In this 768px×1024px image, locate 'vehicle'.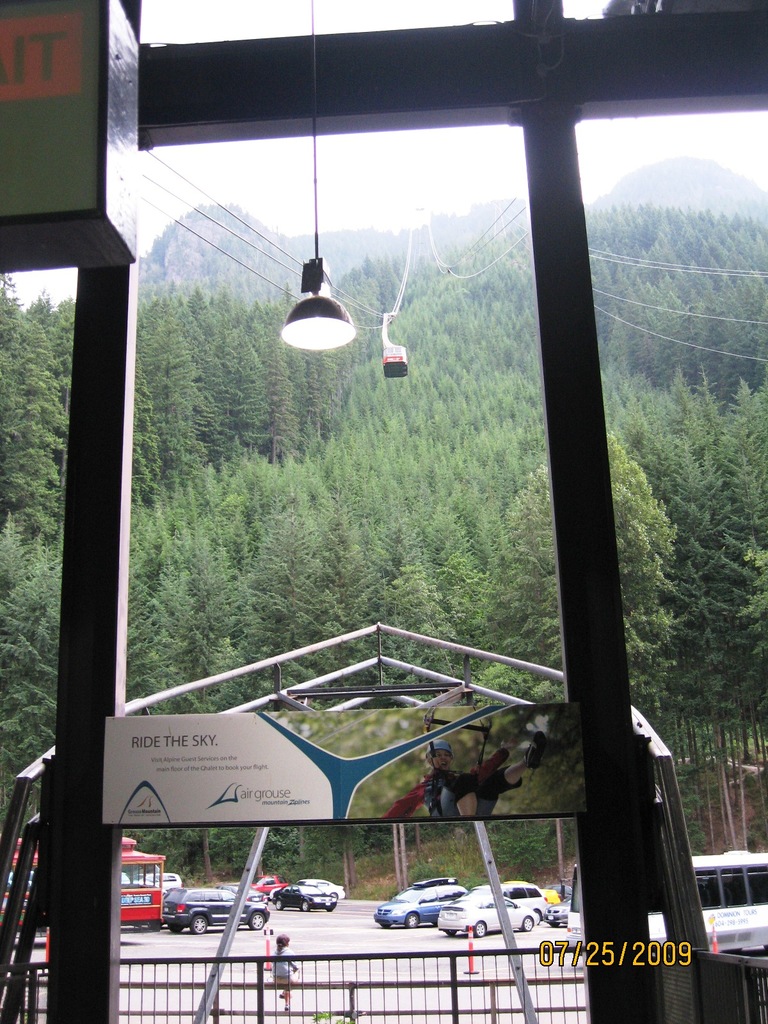
Bounding box: crop(496, 881, 547, 916).
